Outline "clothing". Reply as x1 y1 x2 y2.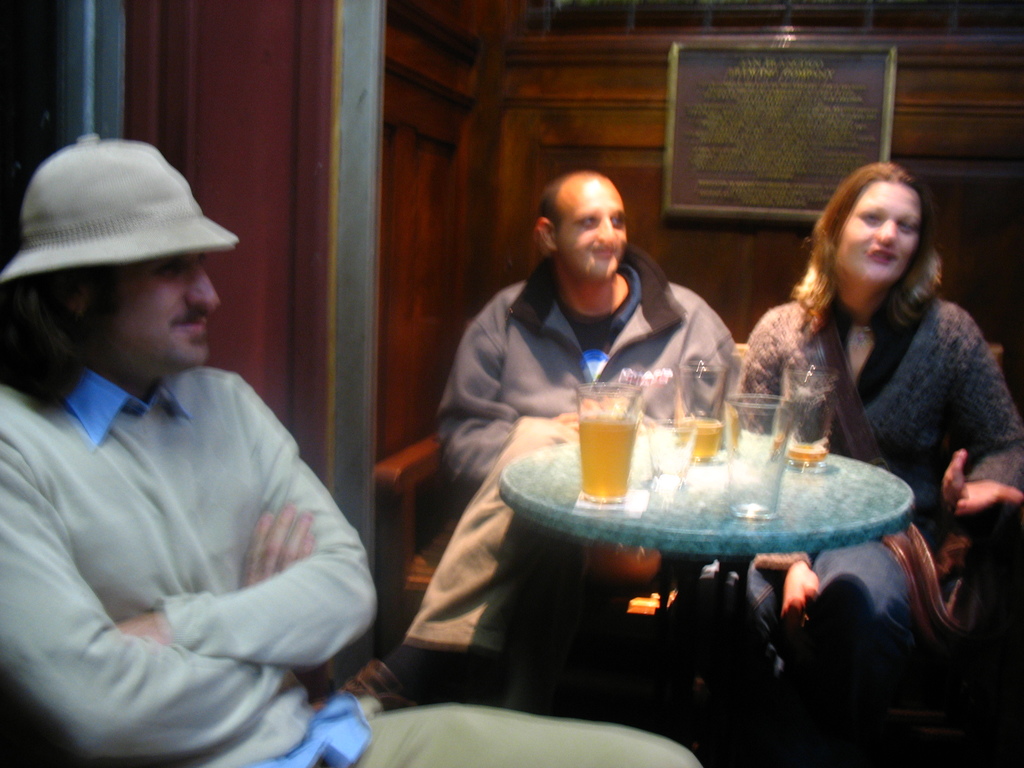
745 241 1005 541.
